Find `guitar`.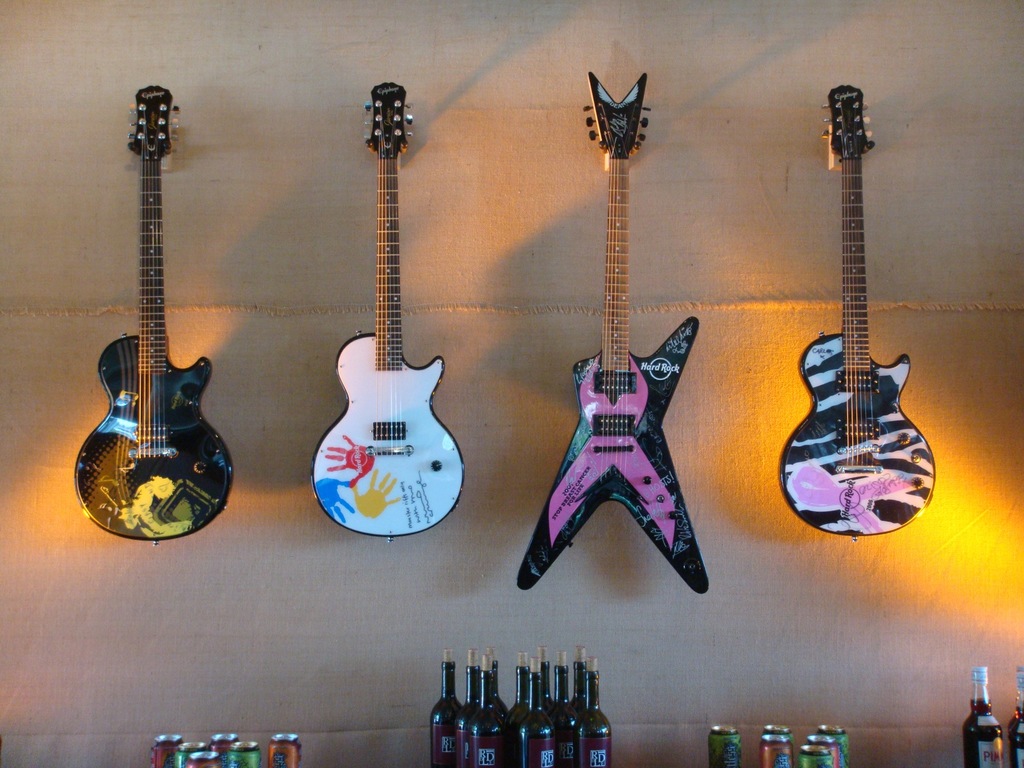
511:69:708:602.
